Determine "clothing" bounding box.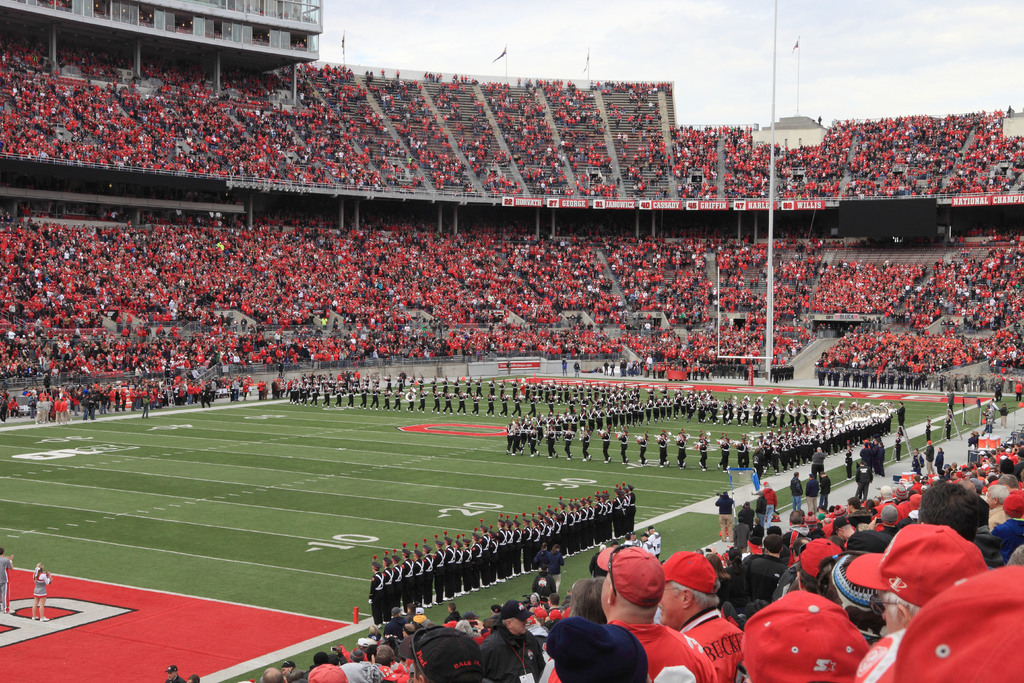
Determined: 357/390/370/407.
